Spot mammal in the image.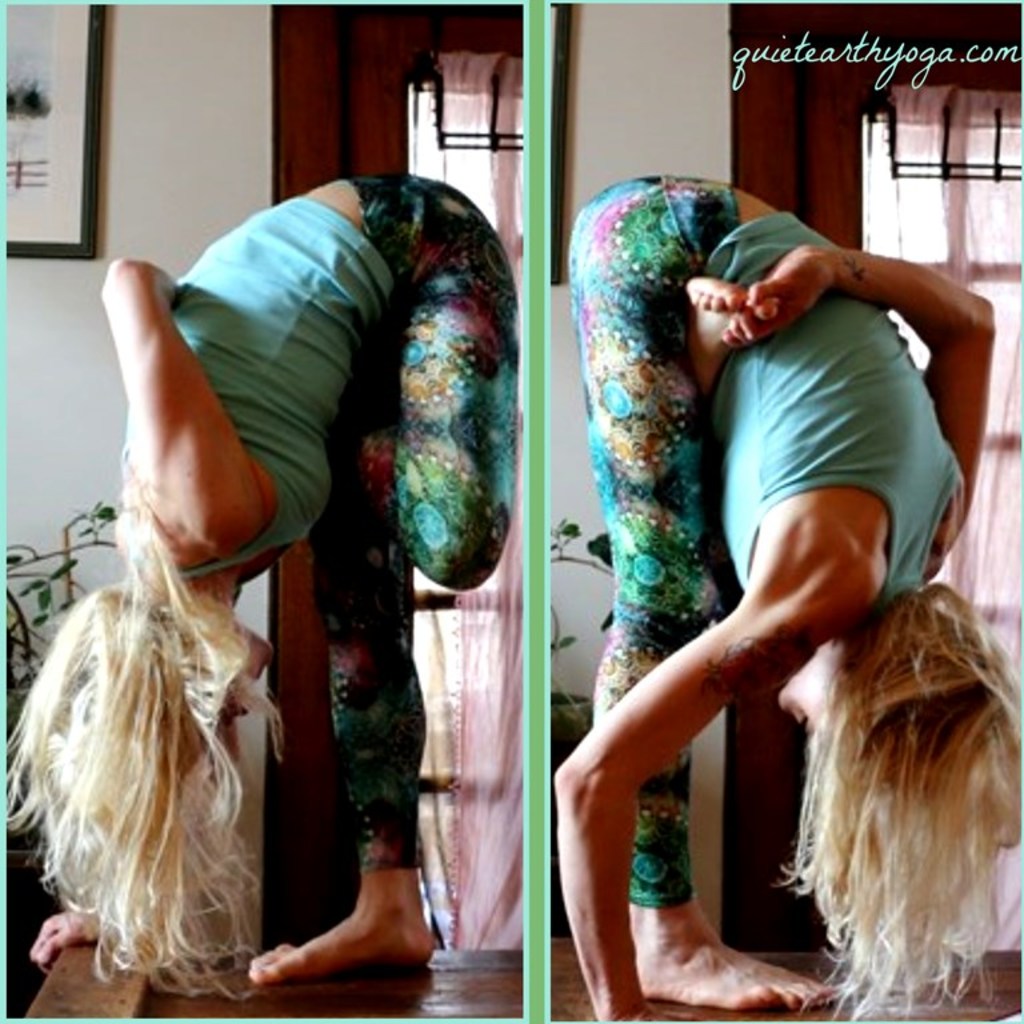
mammal found at <box>544,183,999,989</box>.
